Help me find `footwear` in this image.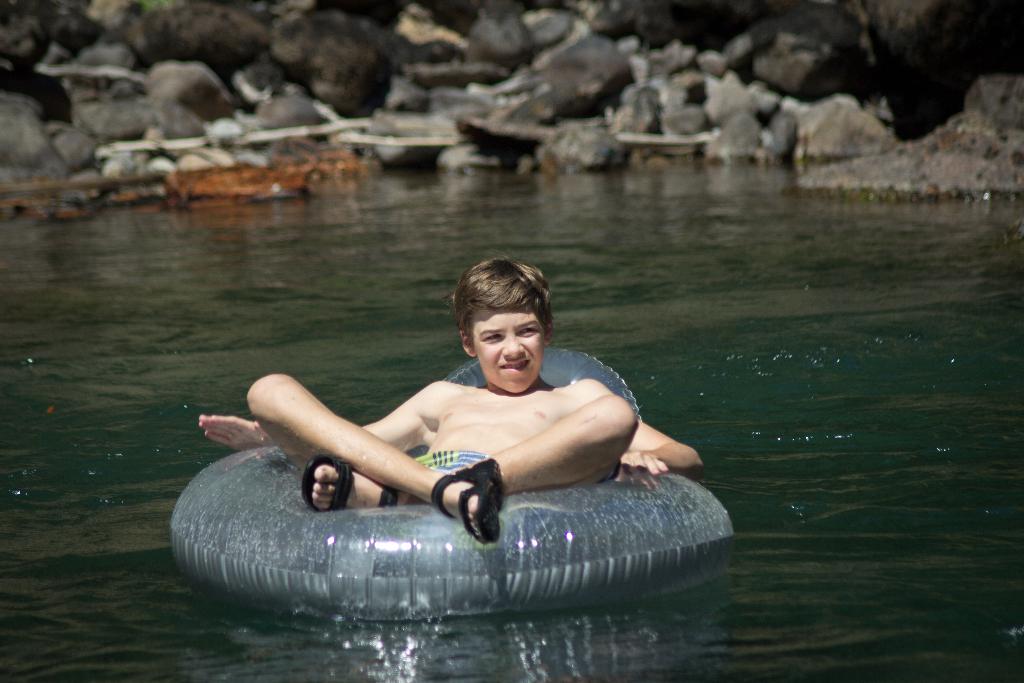
Found it: BBox(300, 456, 399, 509).
